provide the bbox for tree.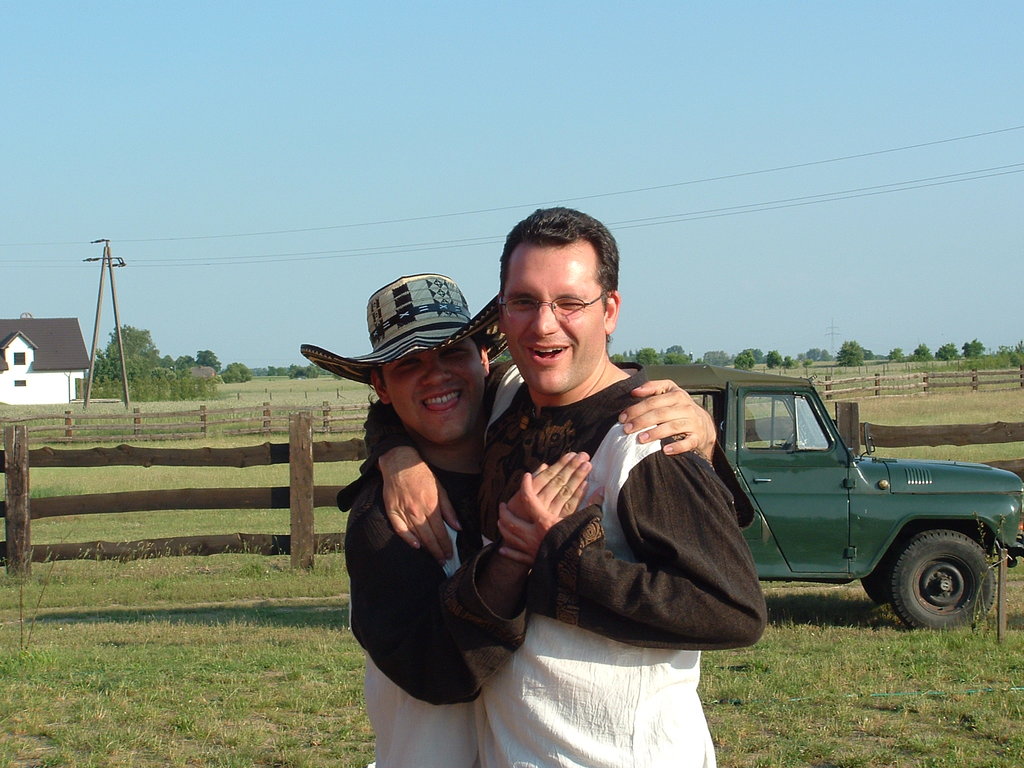
737:346:756:371.
